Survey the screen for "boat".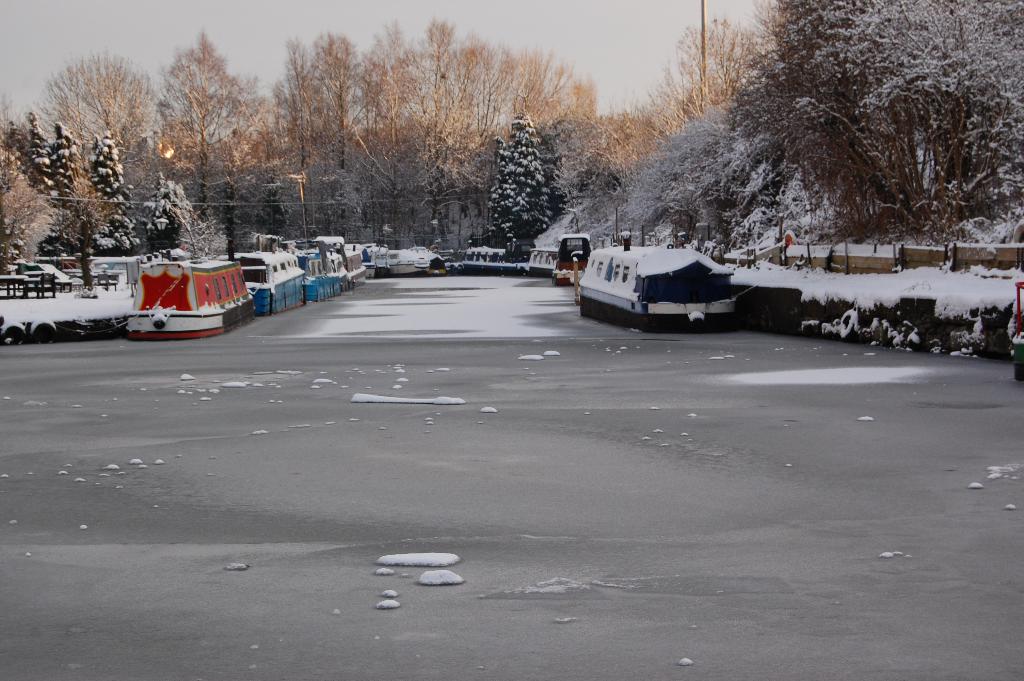
Survey found: Rect(526, 245, 559, 276).
